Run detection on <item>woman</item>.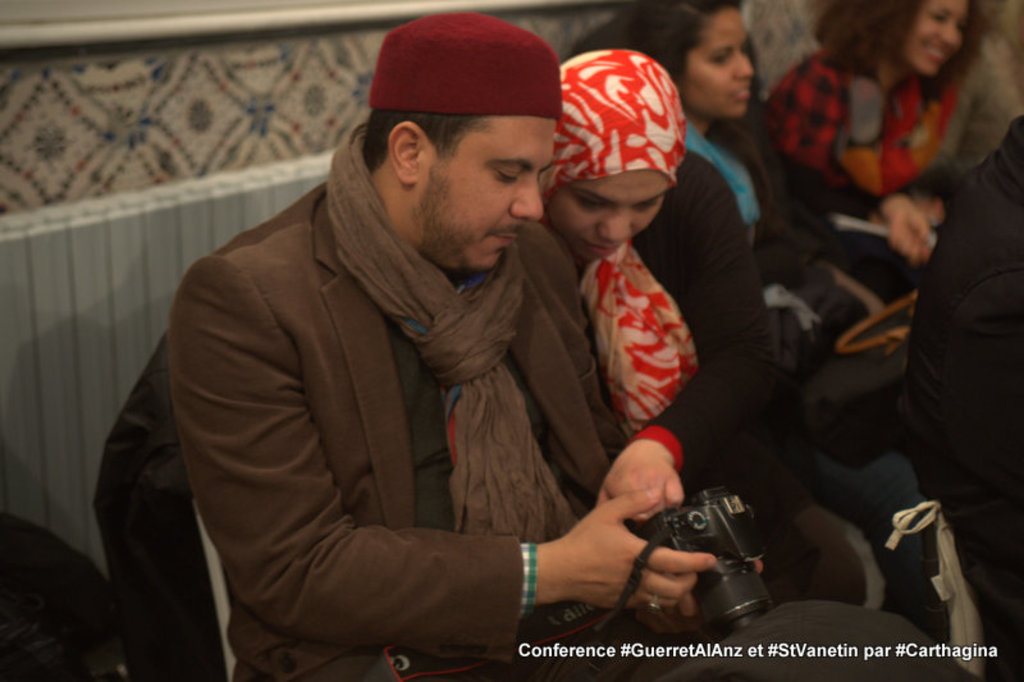
Result: bbox(763, 0, 1009, 233).
